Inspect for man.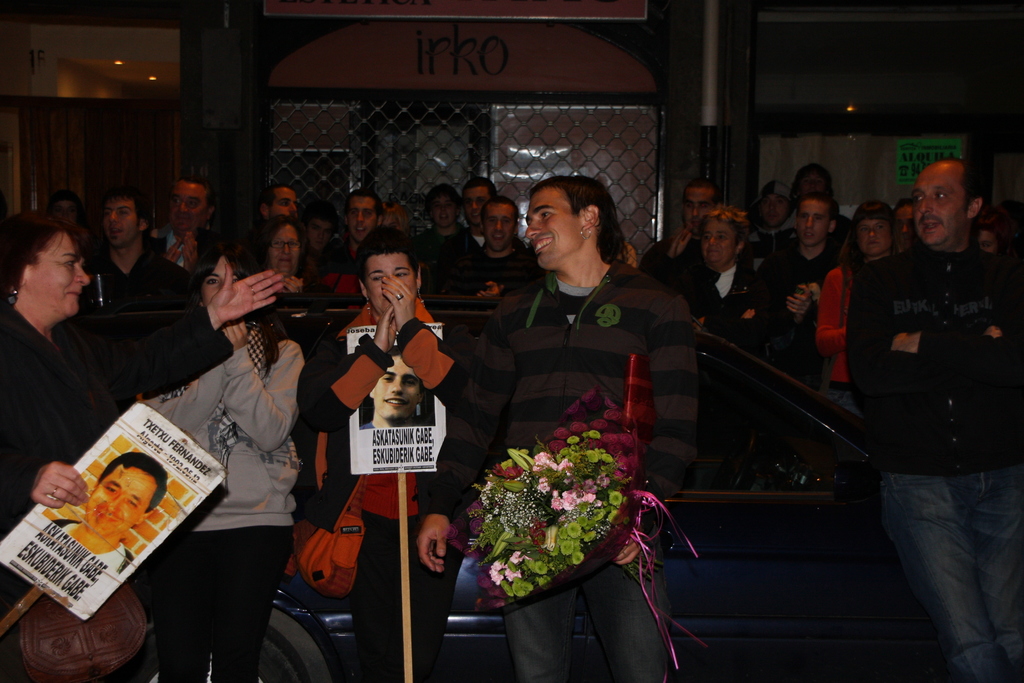
Inspection: bbox=(790, 163, 851, 238).
